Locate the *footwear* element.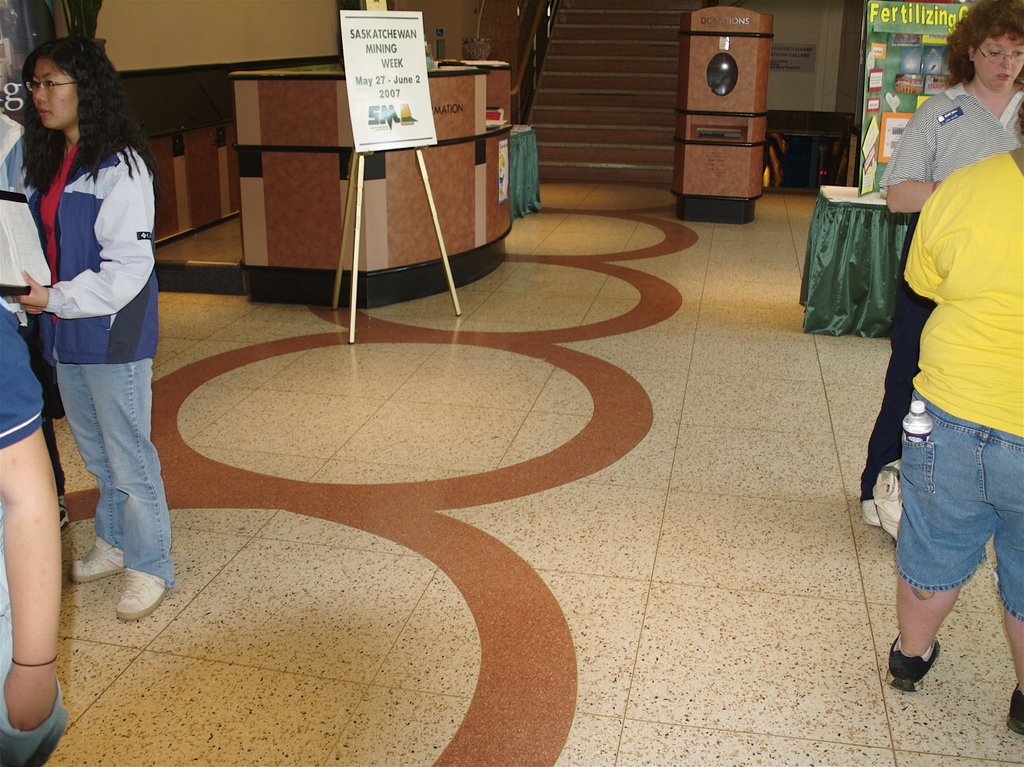
Element bbox: crop(1007, 686, 1023, 732).
